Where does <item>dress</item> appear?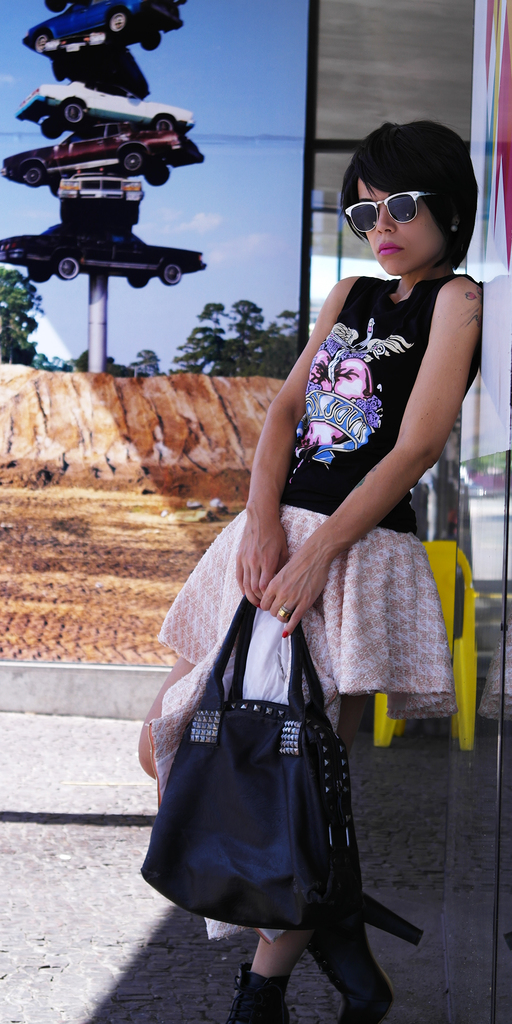
Appears at 147, 264, 500, 714.
